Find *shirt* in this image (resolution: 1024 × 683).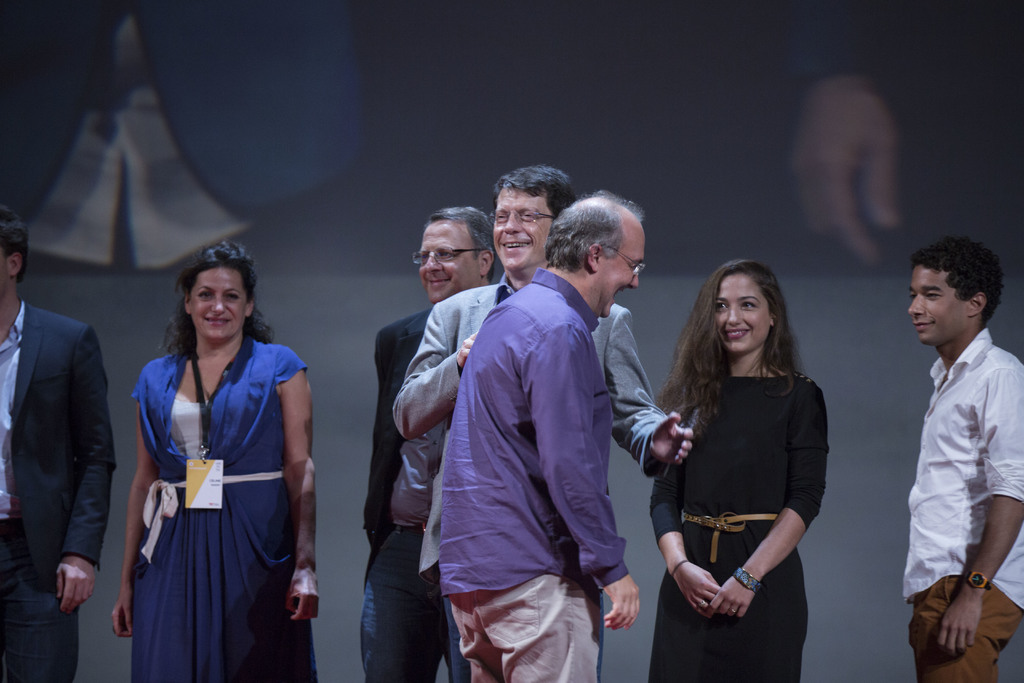
x1=1 y1=300 x2=24 y2=520.
